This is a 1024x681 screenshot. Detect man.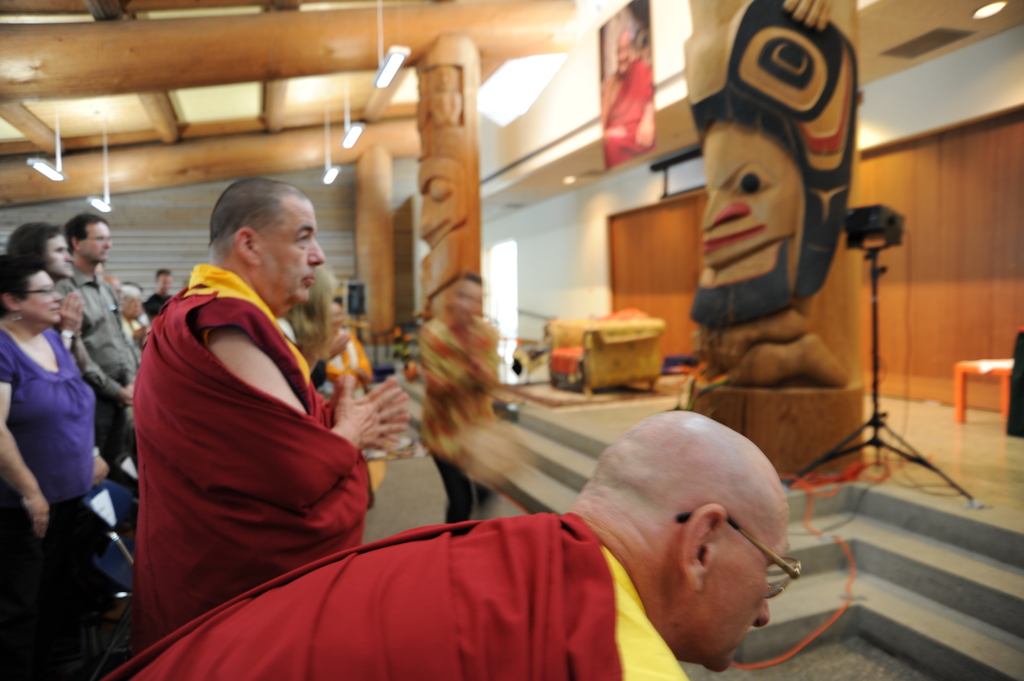
{"left": 6, "top": 223, "right": 88, "bottom": 387}.
